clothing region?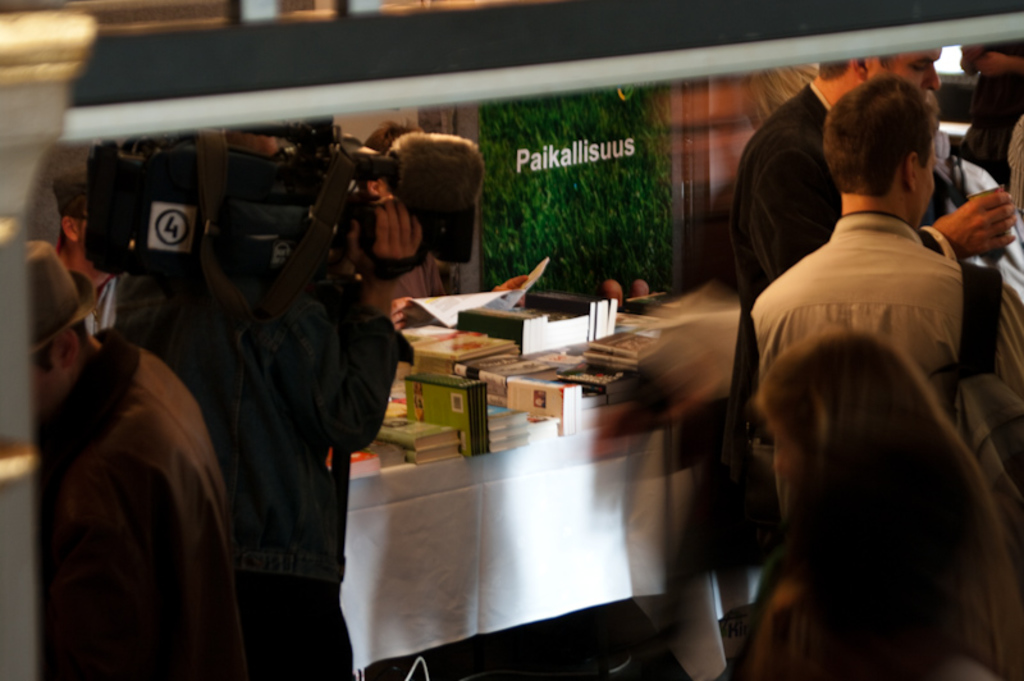
736:198:1023:401
